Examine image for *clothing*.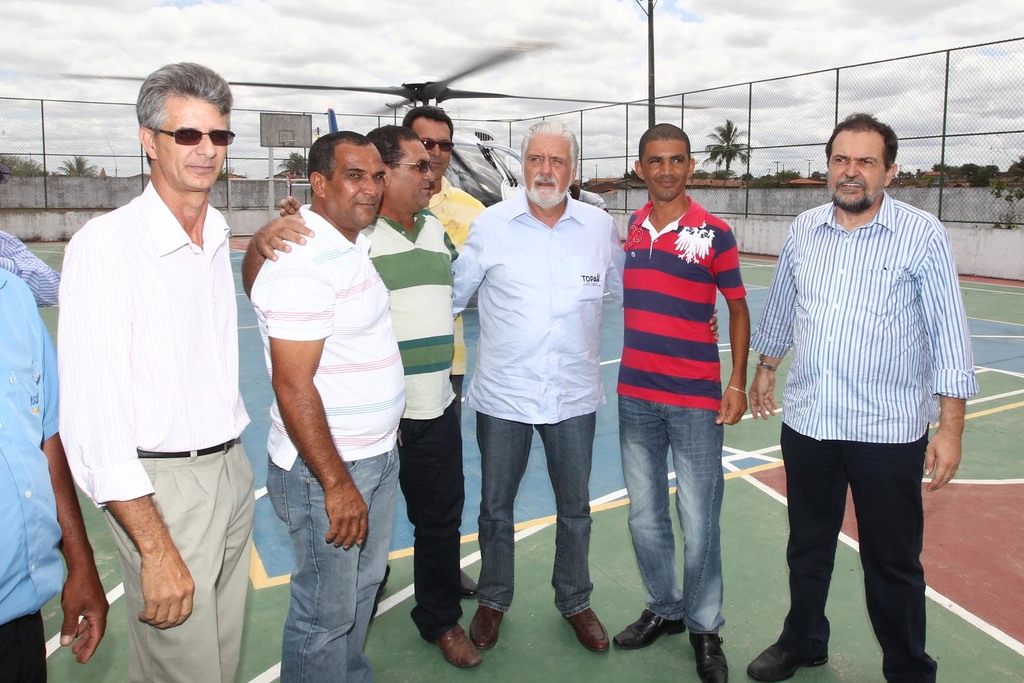
Examination result: Rect(620, 195, 748, 635).
